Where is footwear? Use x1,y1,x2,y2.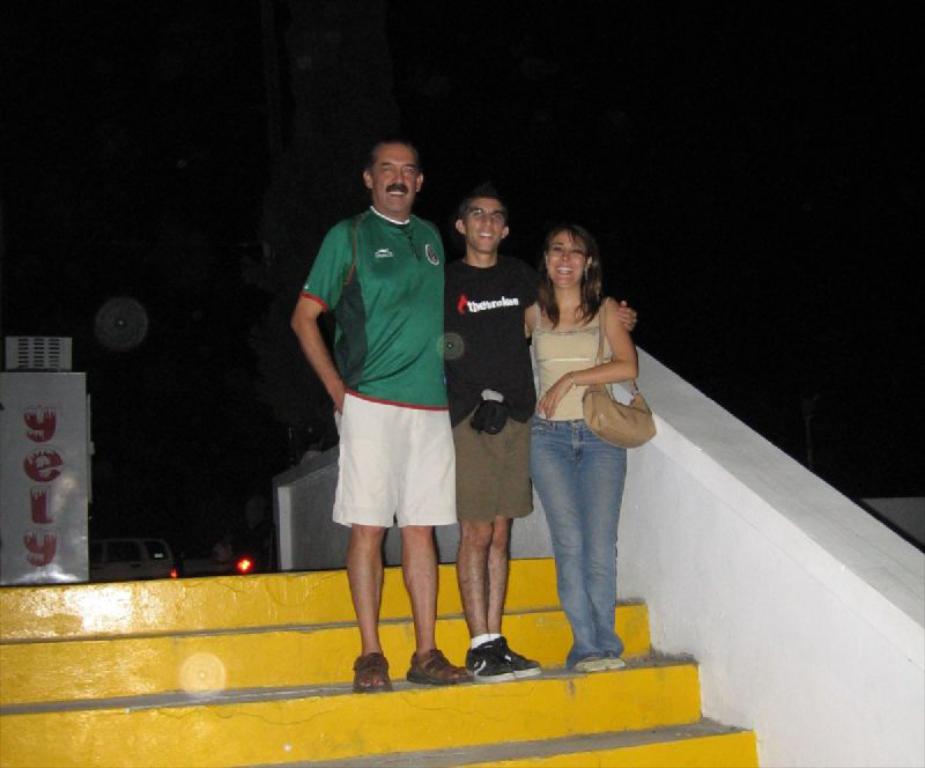
570,645,605,669.
